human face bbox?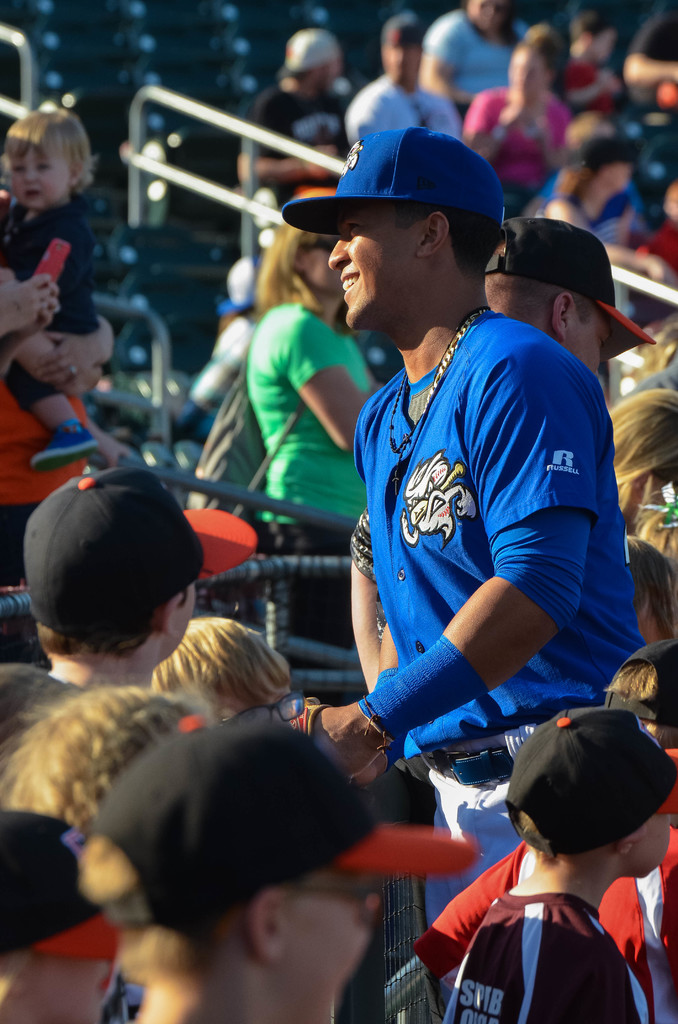
635, 813, 675, 876
